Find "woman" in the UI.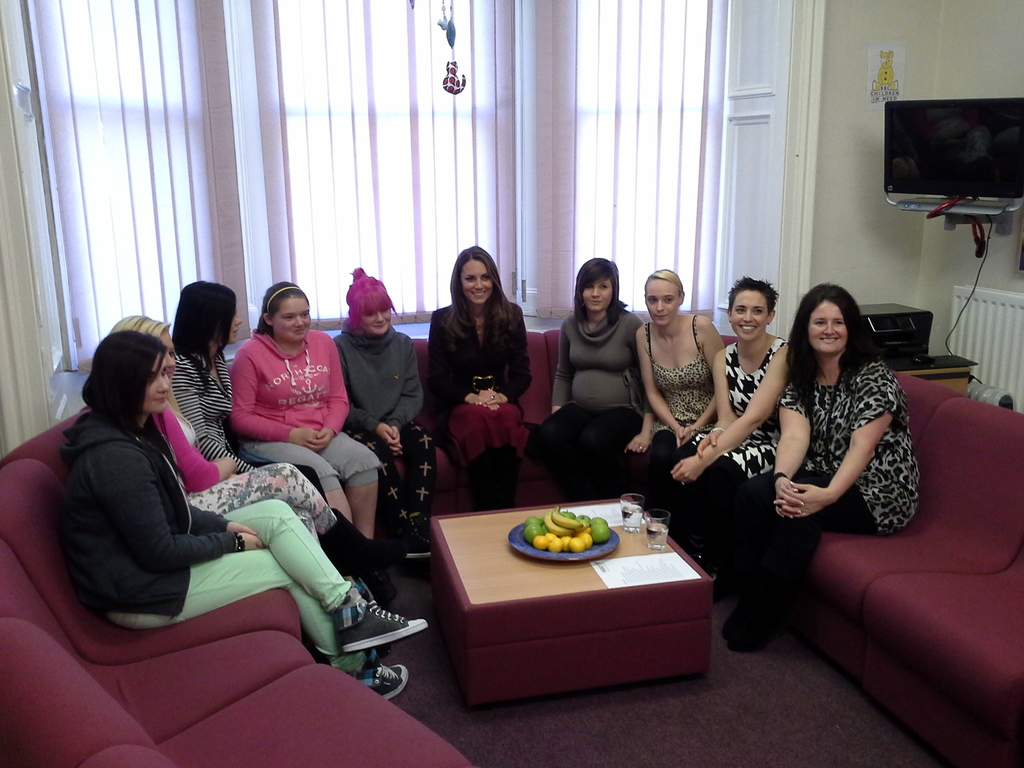
UI element at [719, 281, 924, 649].
